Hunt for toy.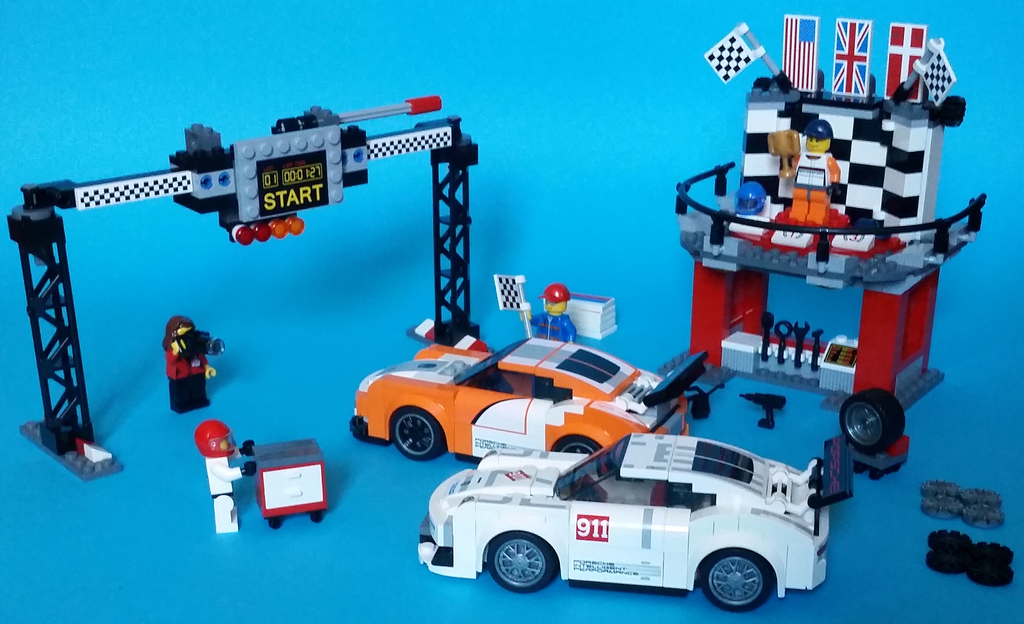
Hunted down at (left=965, top=560, right=1022, bottom=586).
